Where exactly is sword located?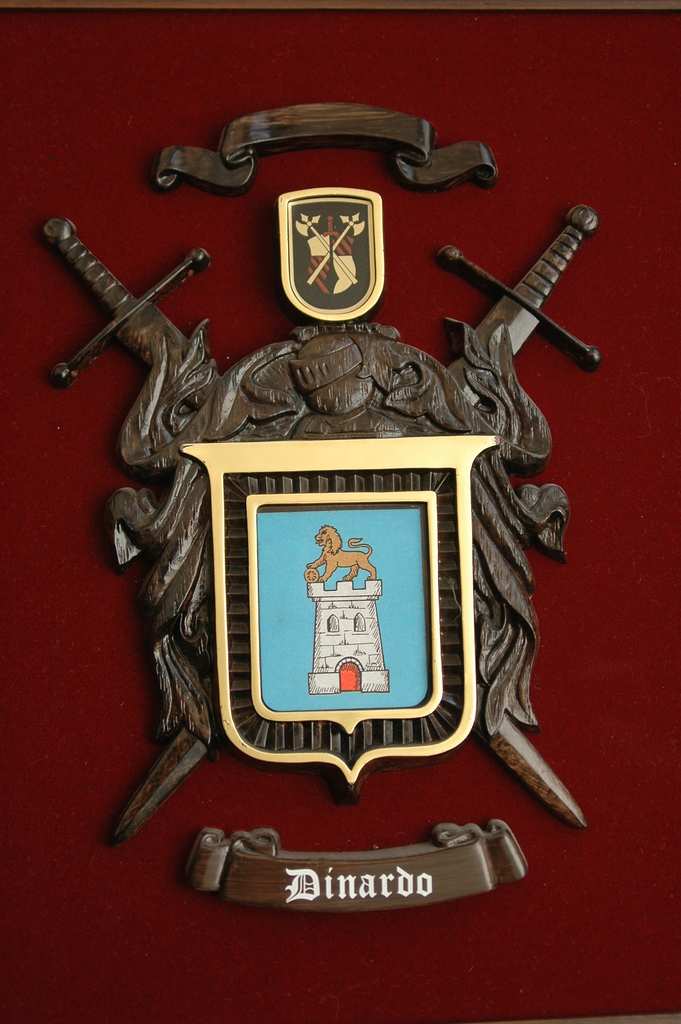
Its bounding box is 41:218:587:827.
